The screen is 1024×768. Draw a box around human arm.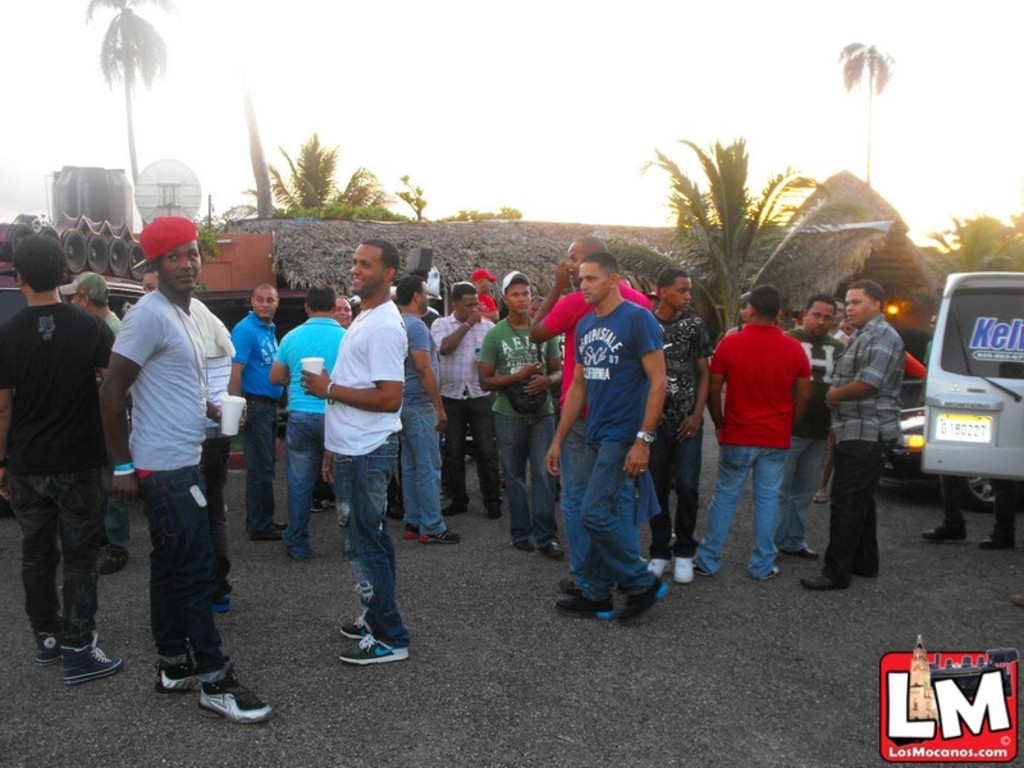
crop(319, 447, 343, 489).
